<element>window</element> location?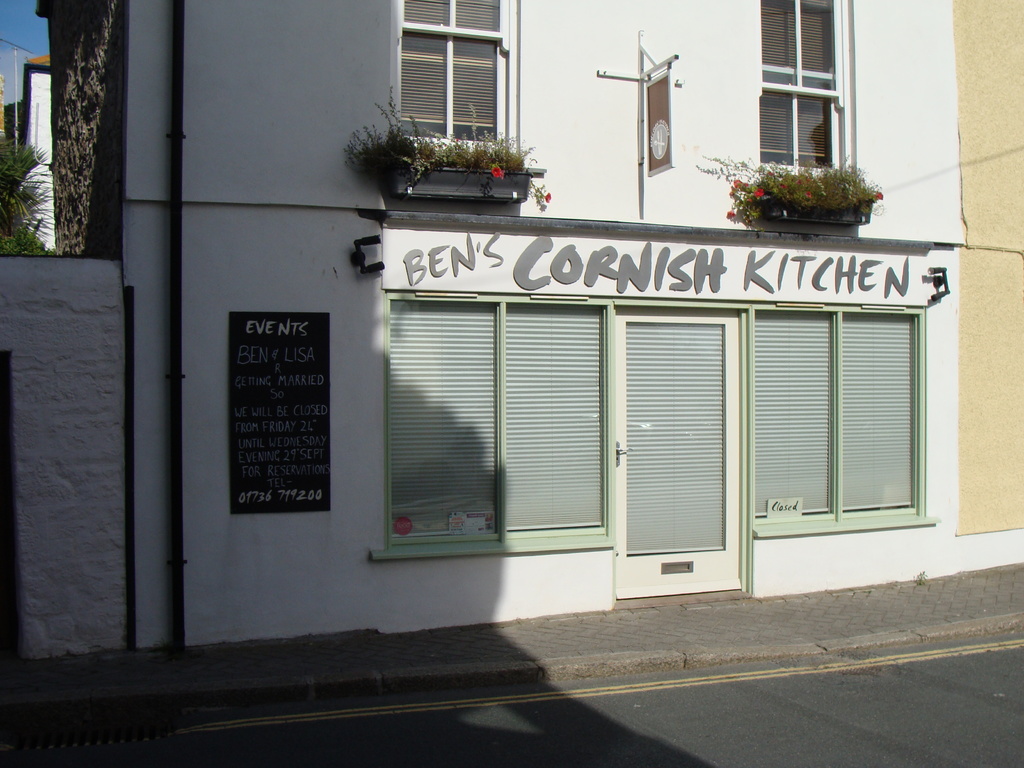
region(746, 305, 916, 510)
